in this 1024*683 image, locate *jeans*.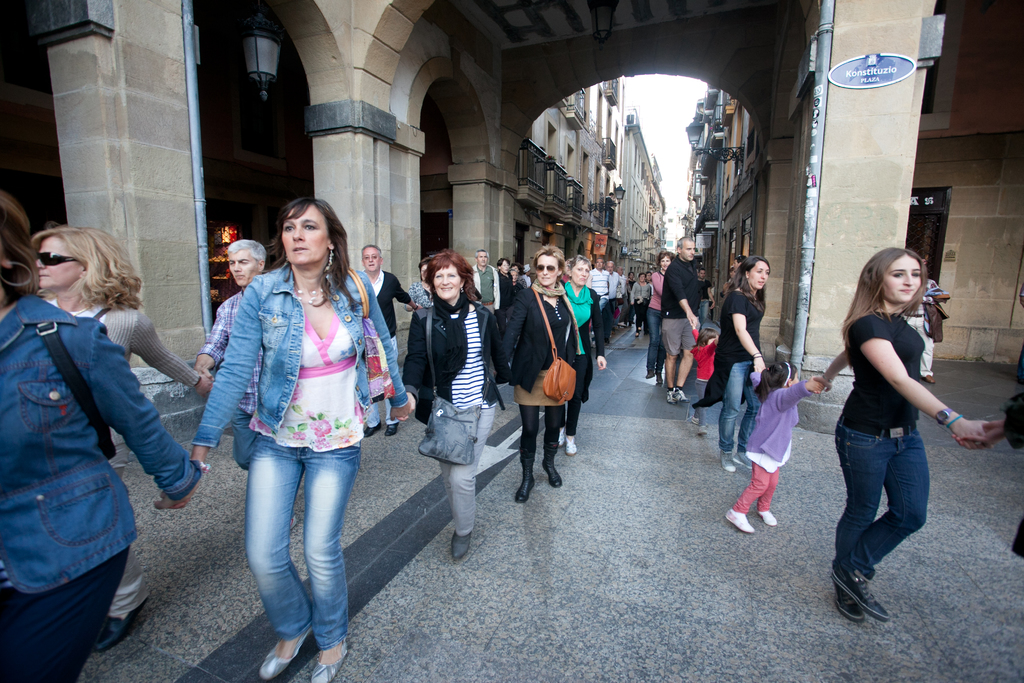
Bounding box: 229:435:356:666.
